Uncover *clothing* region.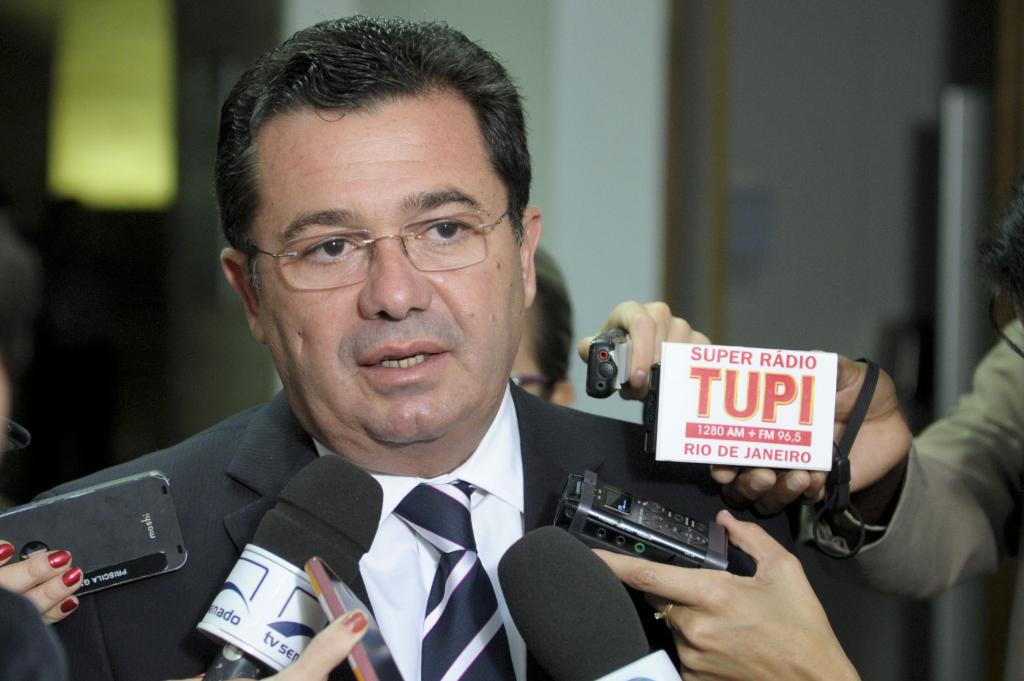
Uncovered: locate(828, 312, 1023, 680).
